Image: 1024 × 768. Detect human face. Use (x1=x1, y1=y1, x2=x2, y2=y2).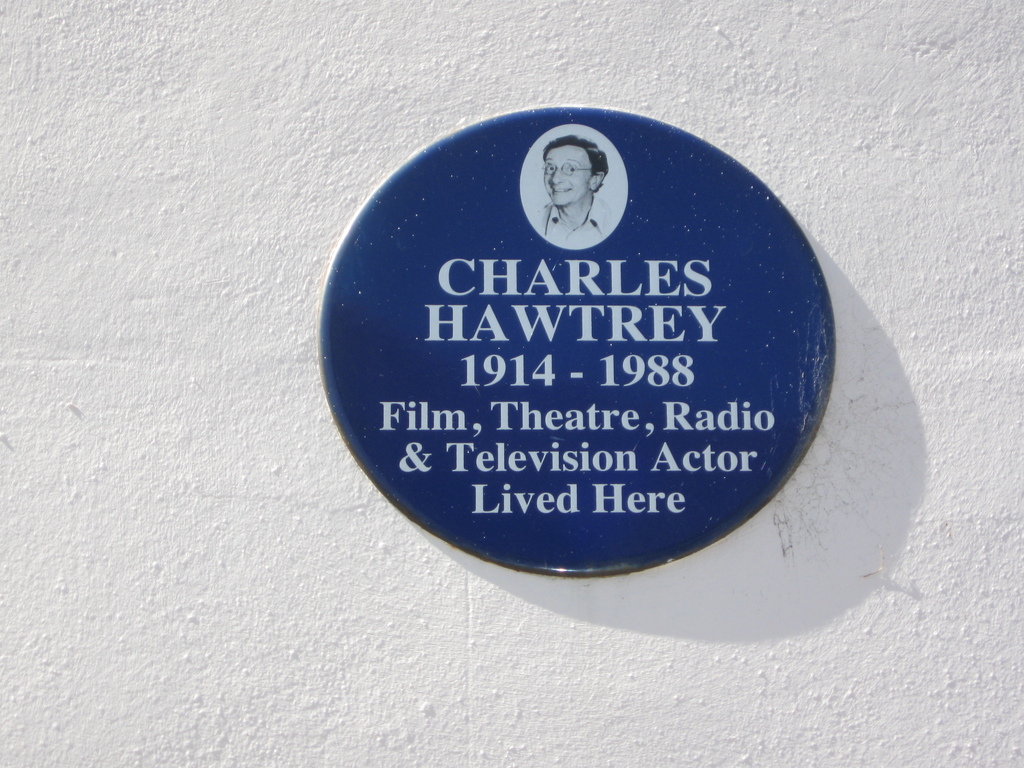
(x1=542, y1=145, x2=594, y2=207).
